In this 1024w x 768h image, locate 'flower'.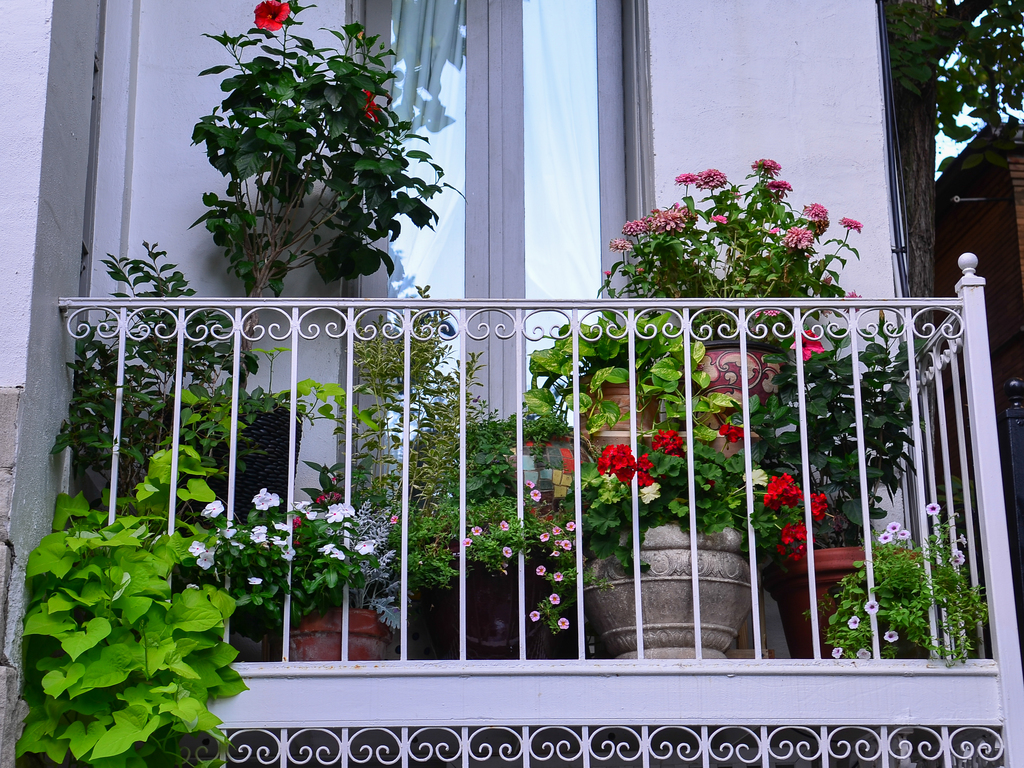
Bounding box: 253 0 289 32.
